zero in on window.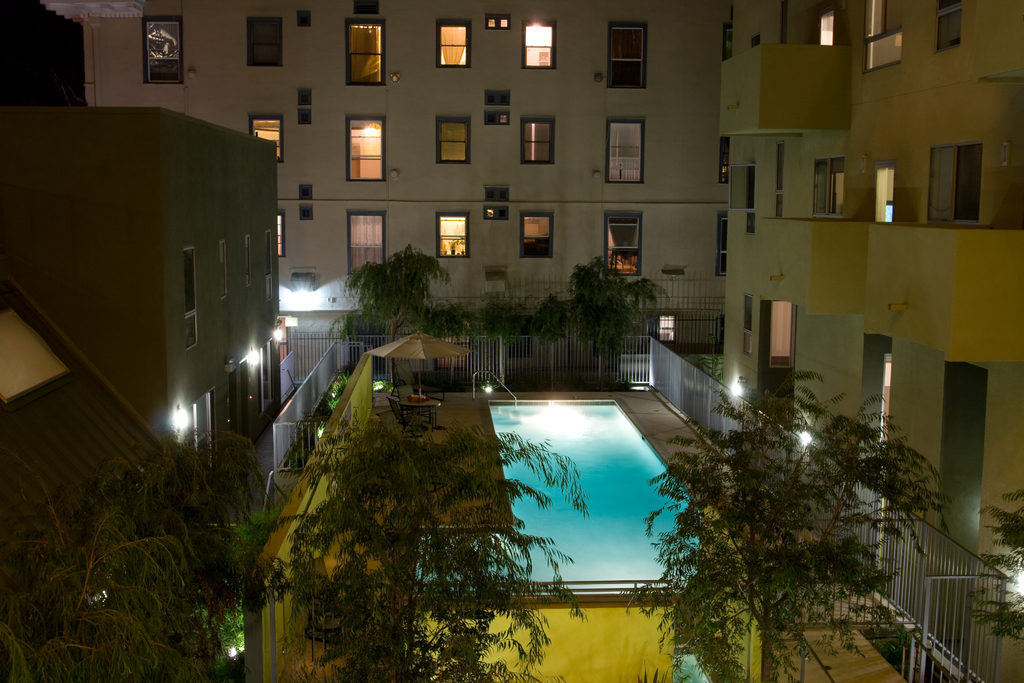
Zeroed in: [x1=238, y1=365, x2=253, y2=431].
